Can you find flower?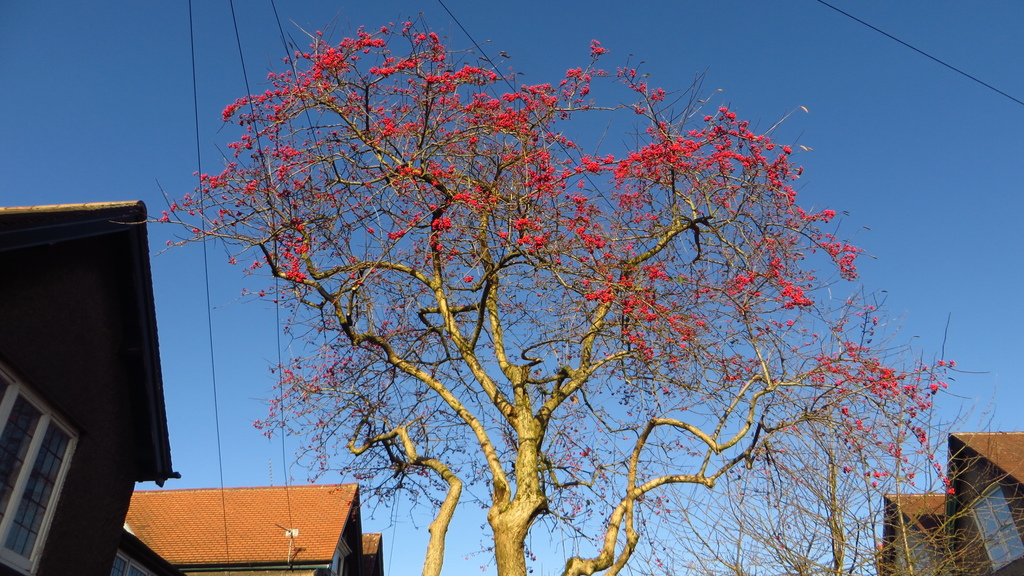
Yes, bounding box: crop(823, 209, 833, 215).
